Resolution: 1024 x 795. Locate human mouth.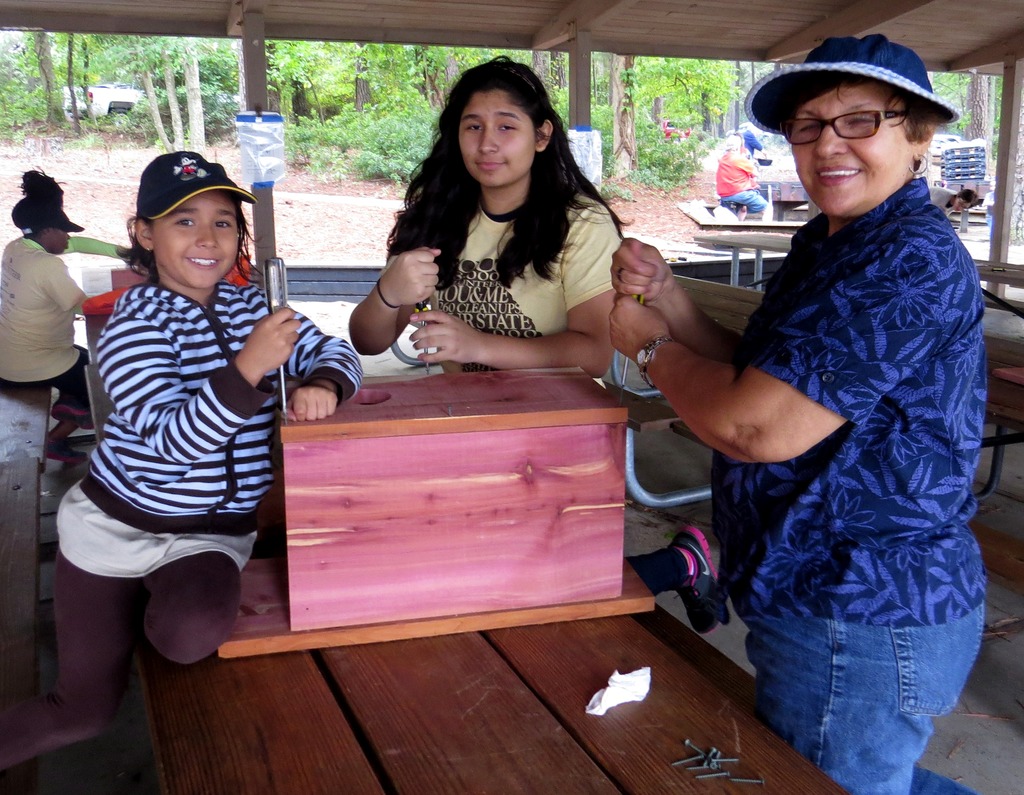
{"left": 479, "top": 160, "right": 501, "bottom": 170}.
